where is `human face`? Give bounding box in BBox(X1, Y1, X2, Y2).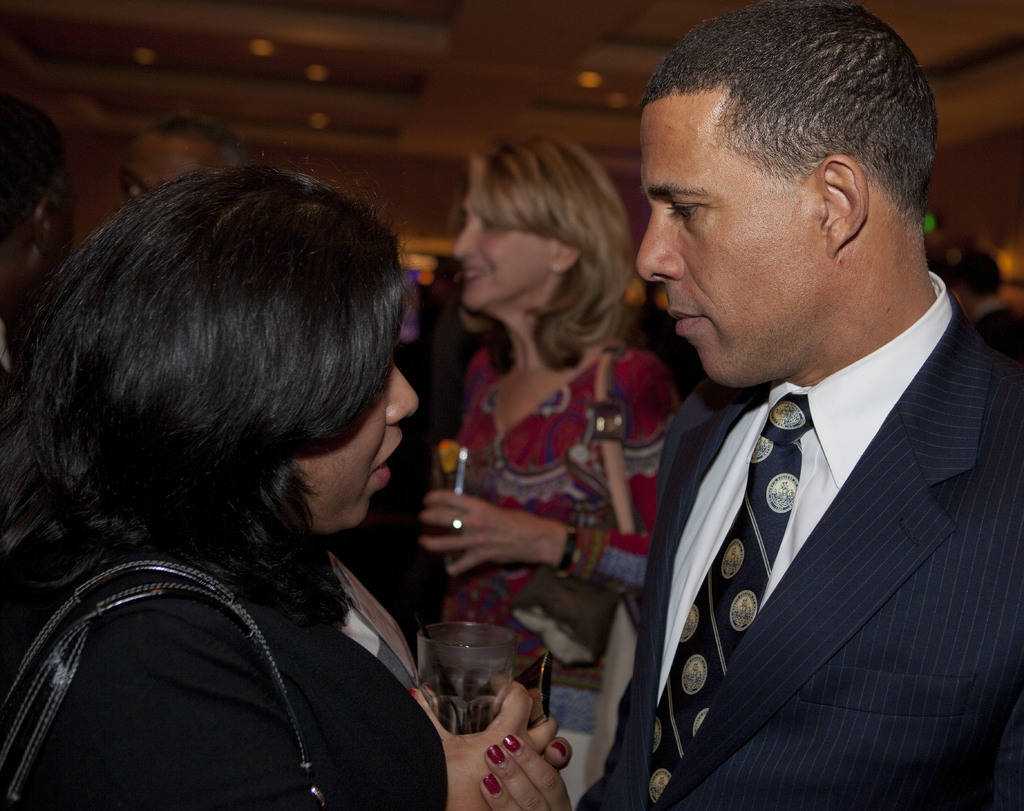
BBox(631, 83, 817, 387).
